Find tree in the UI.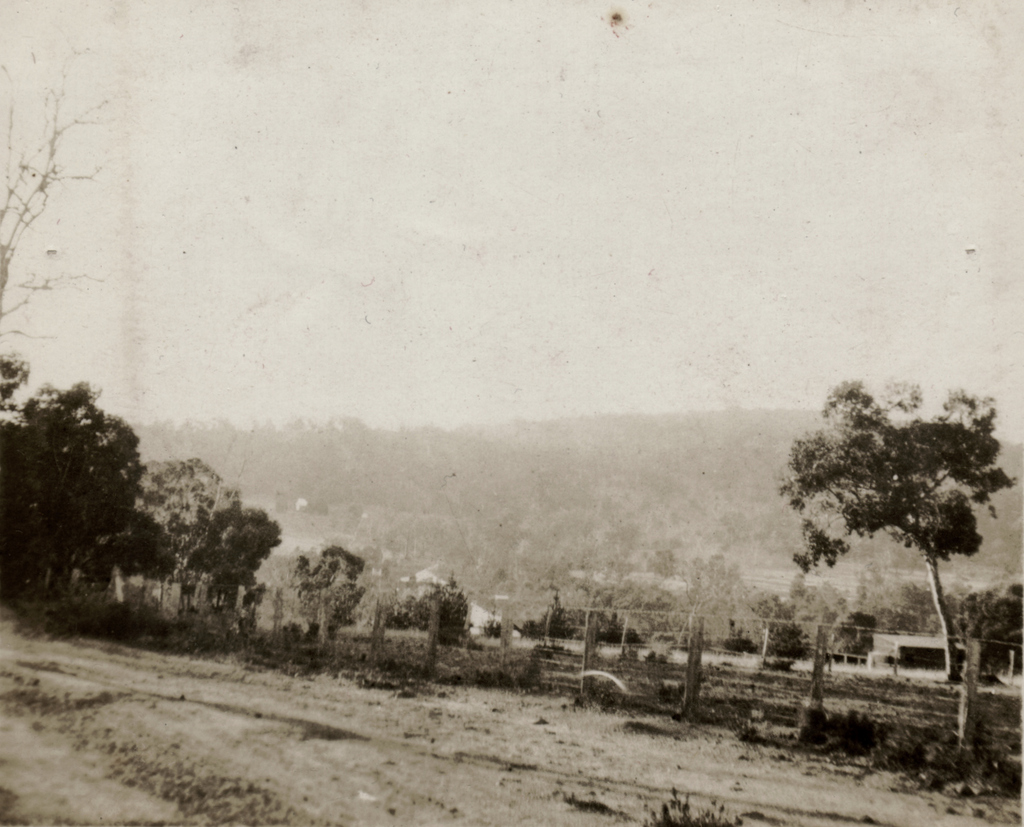
UI element at 1/374/161/620.
